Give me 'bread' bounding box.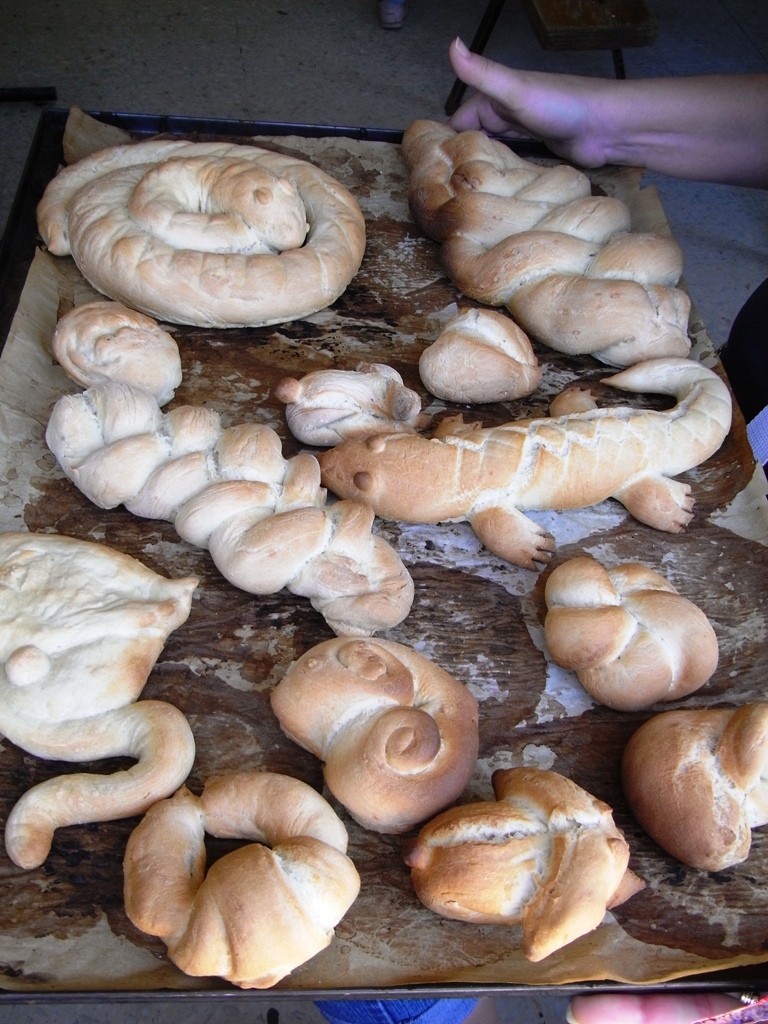
crop(0, 525, 211, 873).
